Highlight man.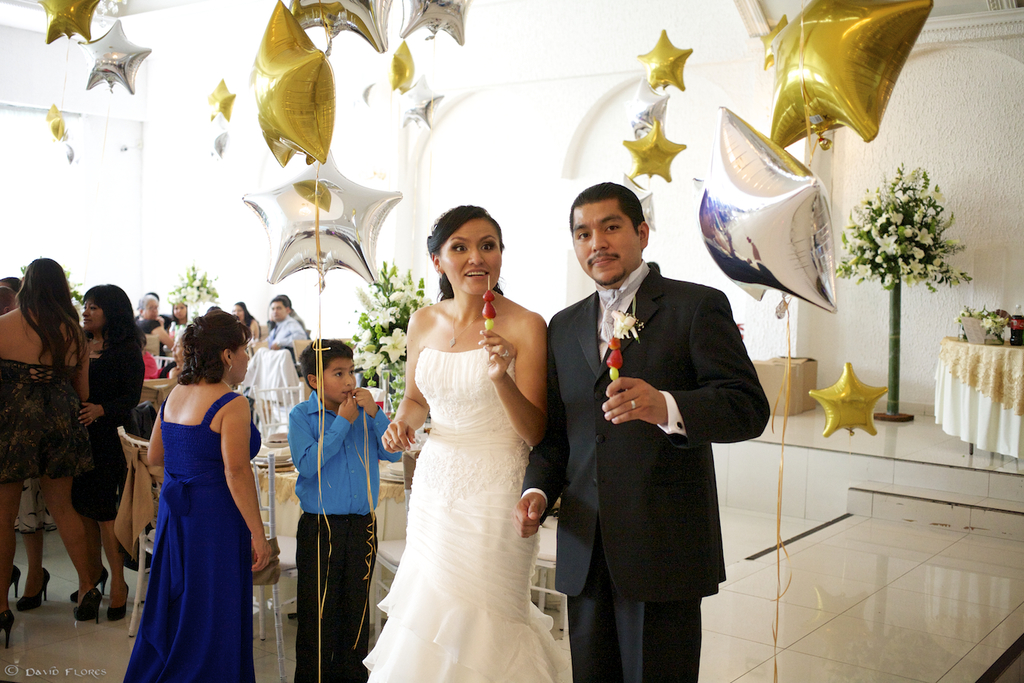
Highlighted region: select_region(130, 293, 161, 319).
